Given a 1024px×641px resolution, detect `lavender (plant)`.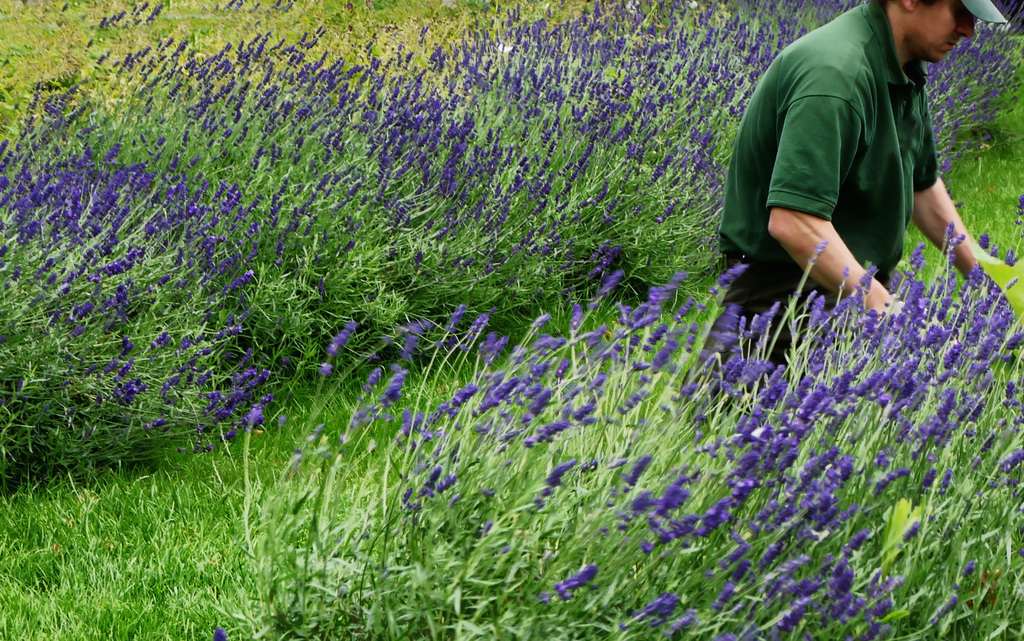
628, 312, 652, 334.
